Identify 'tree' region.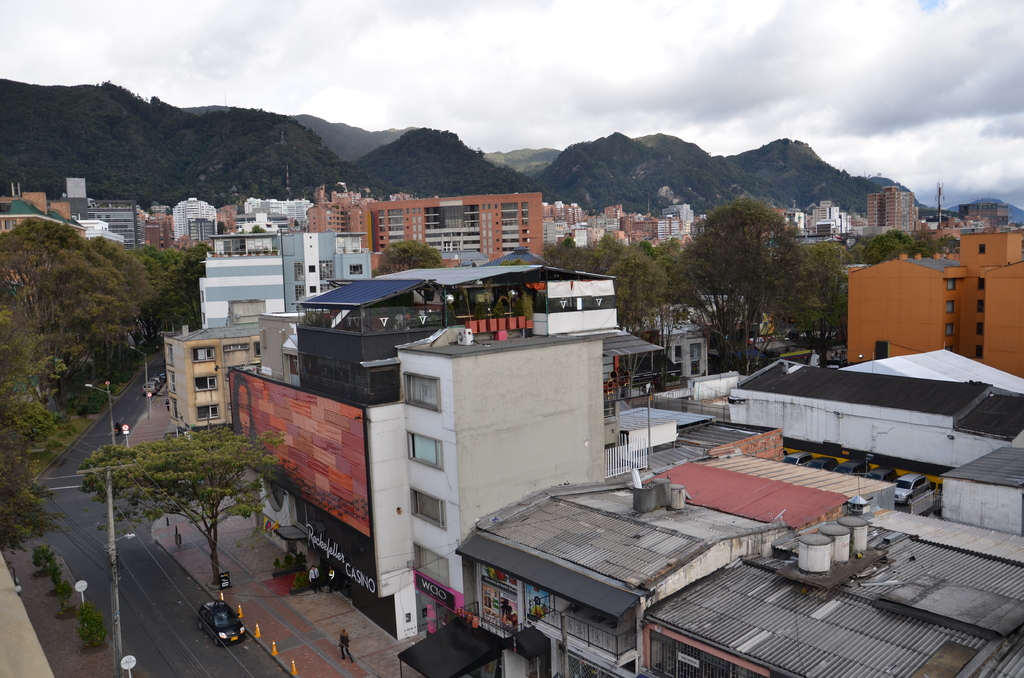
Region: crop(820, 224, 955, 343).
